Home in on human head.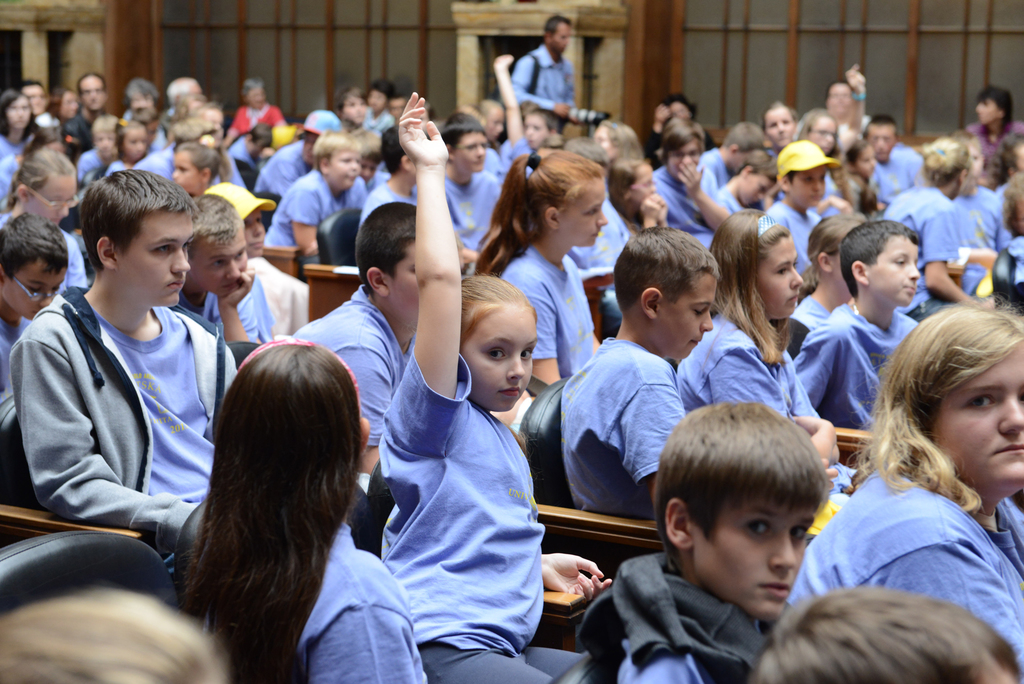
Homed in at 776, 141, 829, 209.
